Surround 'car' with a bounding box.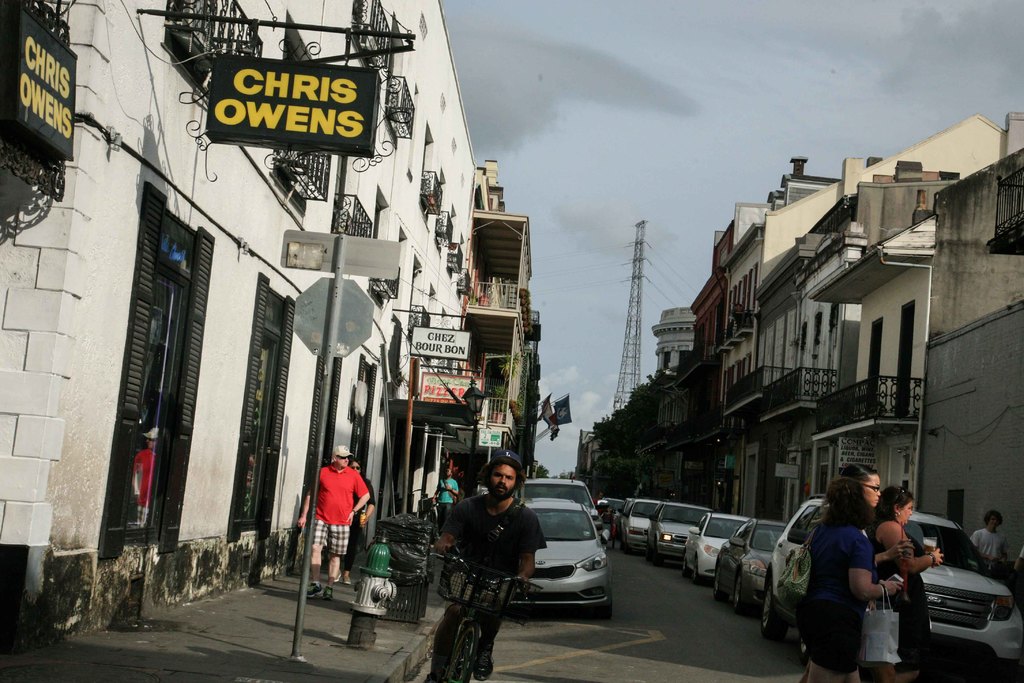
591/488/619/534.
